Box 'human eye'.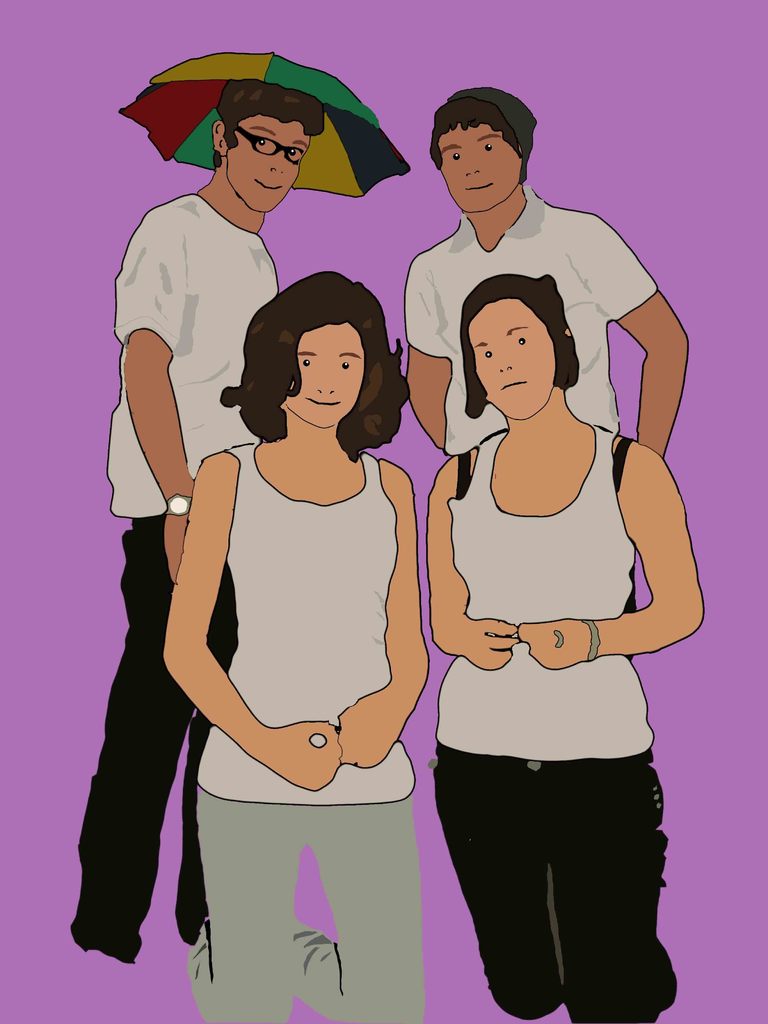
region(296, 358, 312, 374).
